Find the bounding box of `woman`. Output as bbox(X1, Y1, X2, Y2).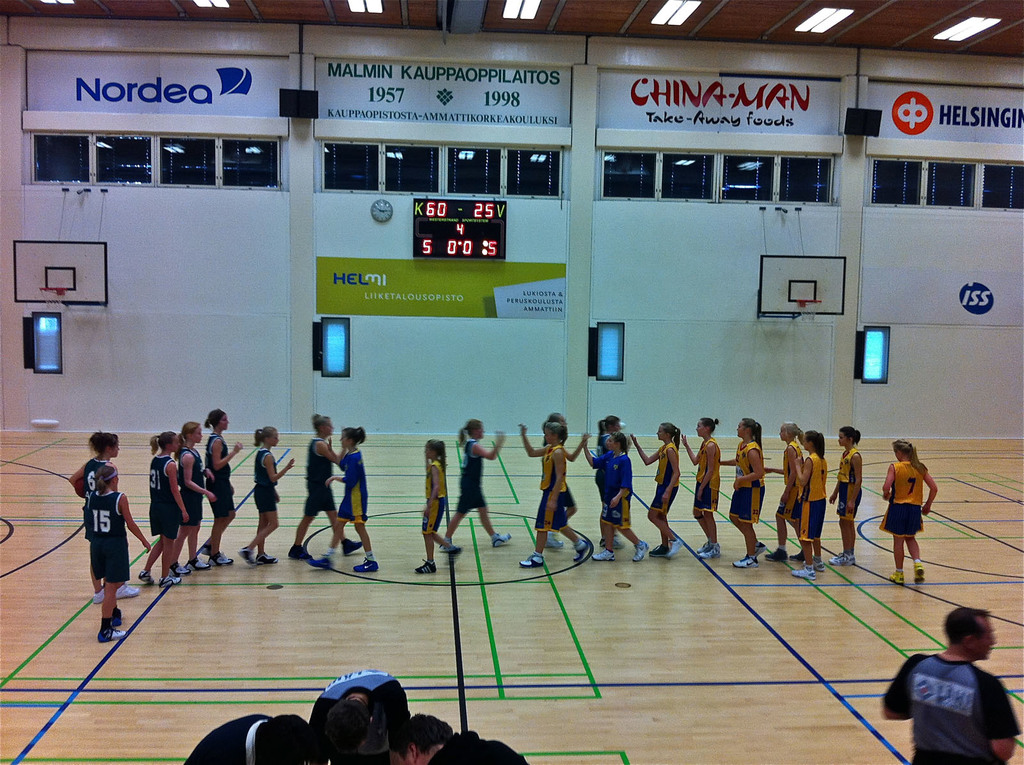
bbox(680, 419, 721, 560).
